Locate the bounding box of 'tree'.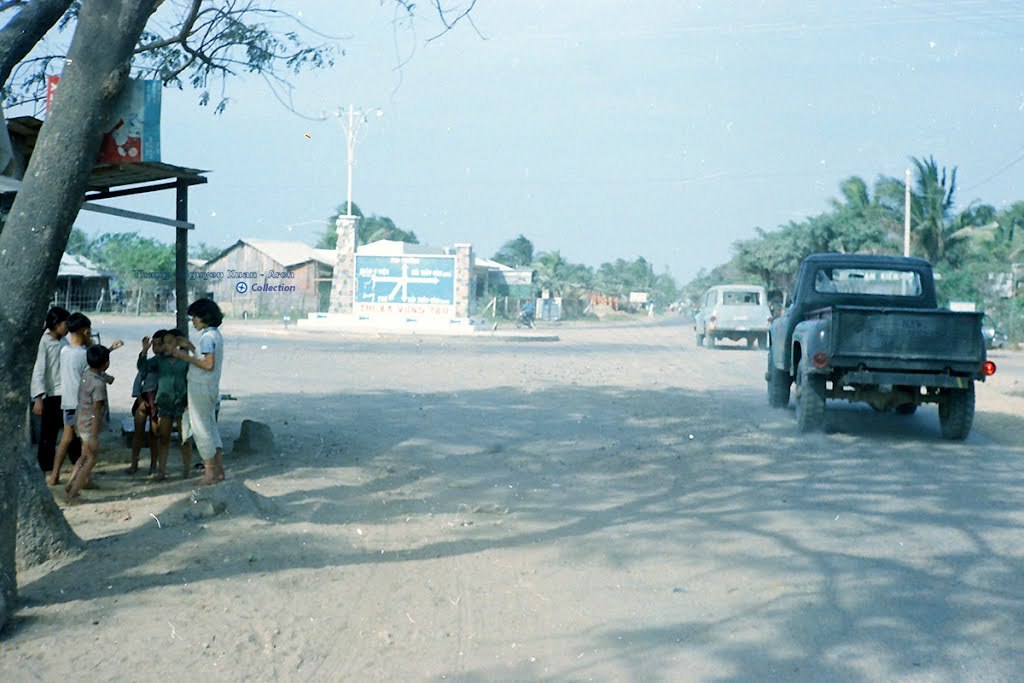
Bounding box: x1=0, y1=0, x2=358, y2=566.
